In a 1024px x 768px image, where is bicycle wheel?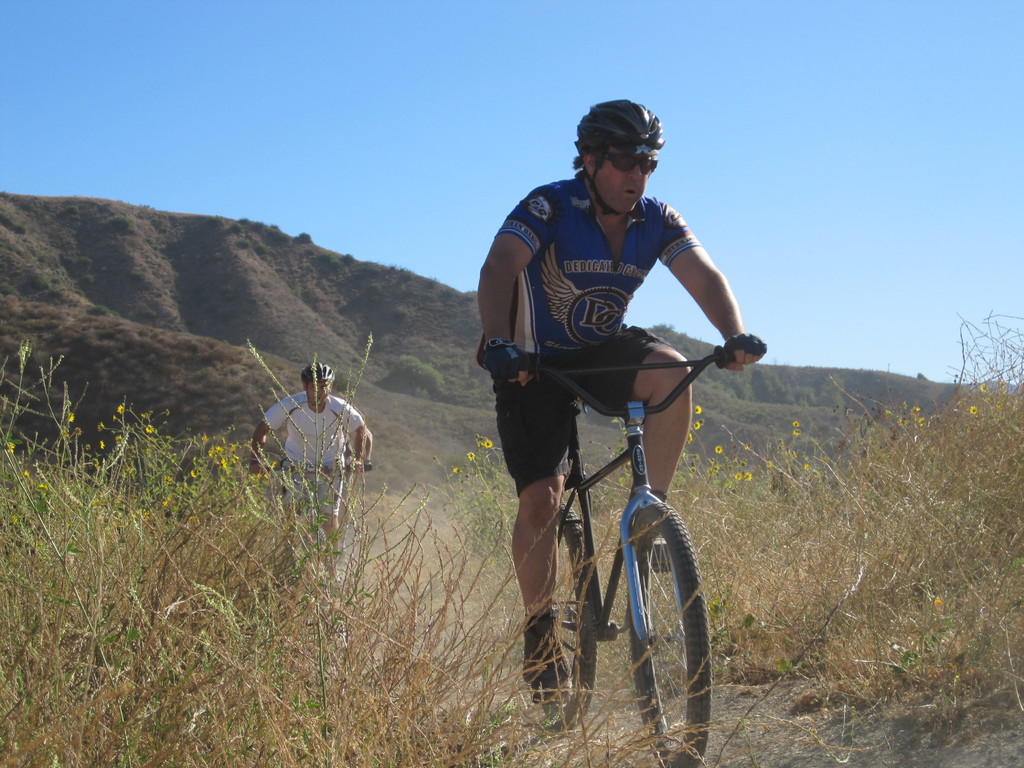
(left=626, top=517, right=698, bottom=728).
